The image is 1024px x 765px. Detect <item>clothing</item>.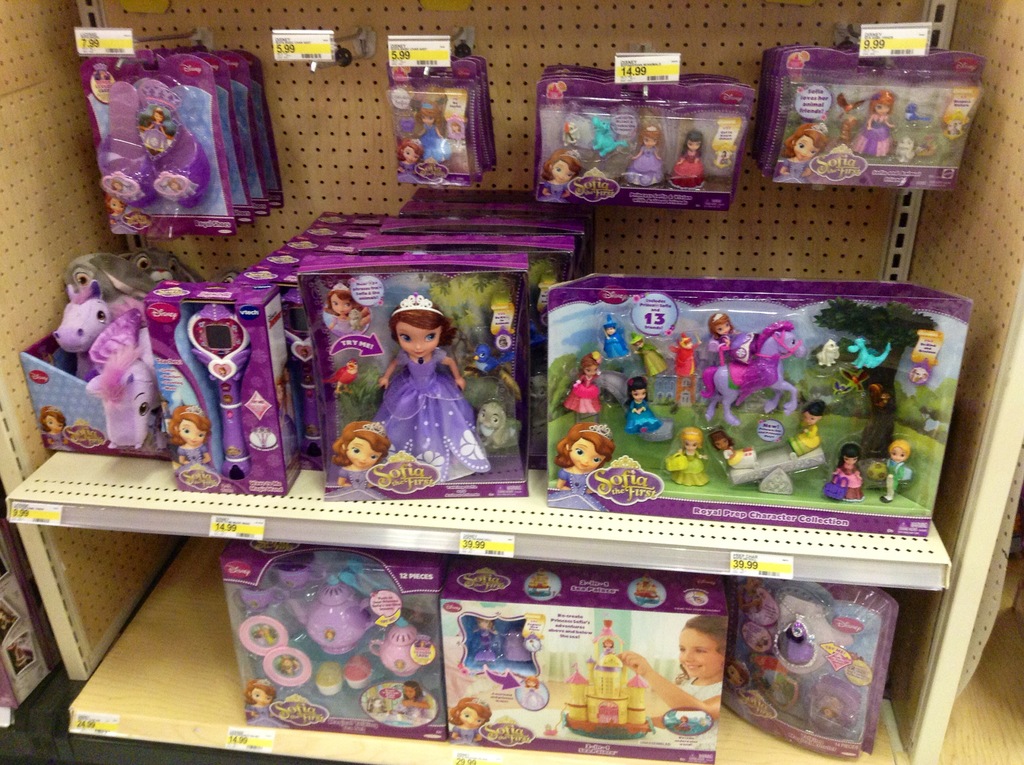
Detection: [x1=174, y1=446, x2=220, y2=475].
